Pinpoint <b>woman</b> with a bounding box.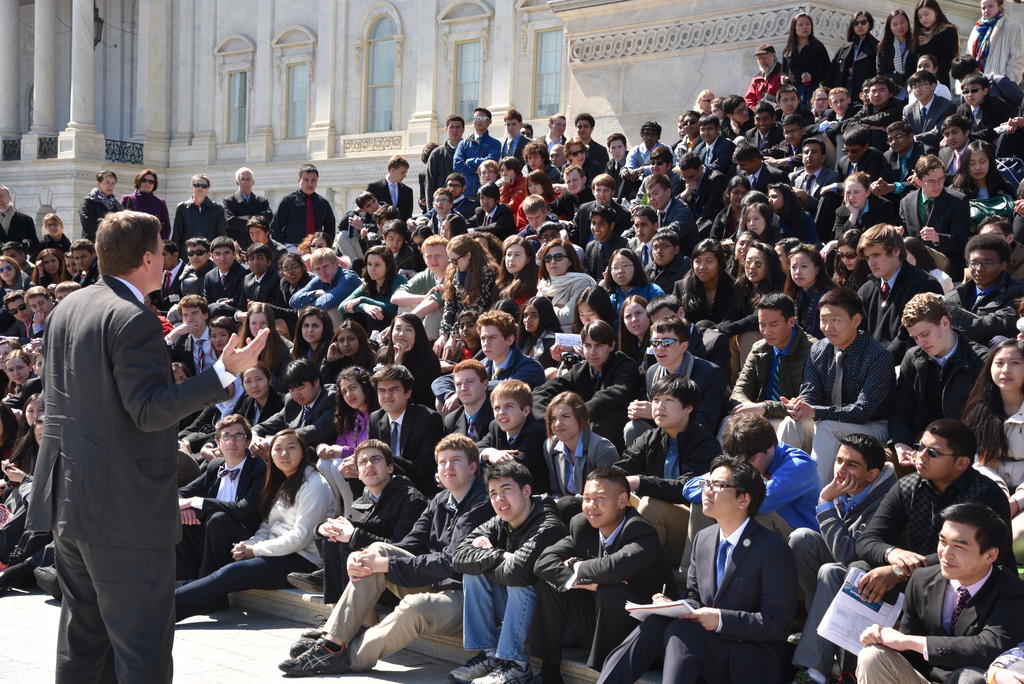
box(124, 168, 171, 236).
